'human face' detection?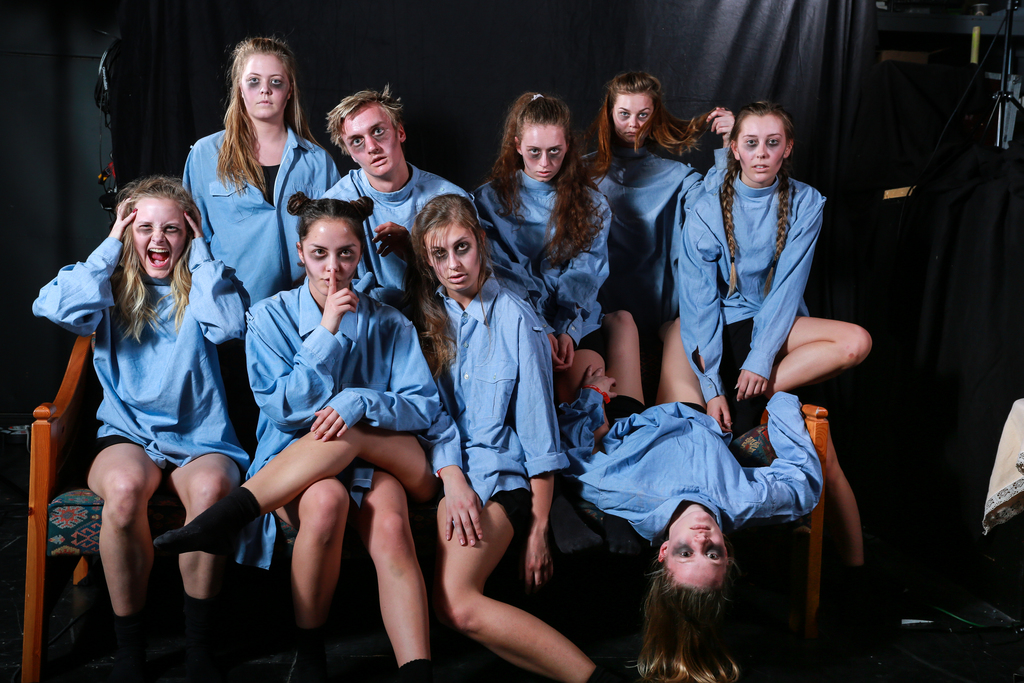
rect(665, 511, 728, 595)
